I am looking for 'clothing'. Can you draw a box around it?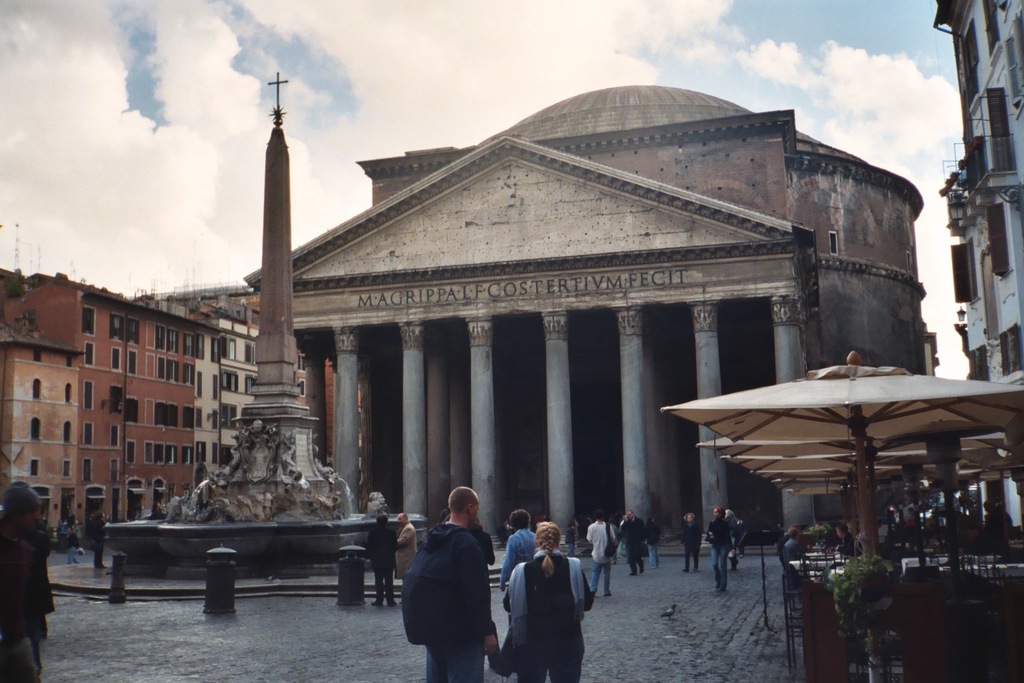
Sure, the bounding box is pyautogui.locateOnScreen(425, 524, 495, 676).
